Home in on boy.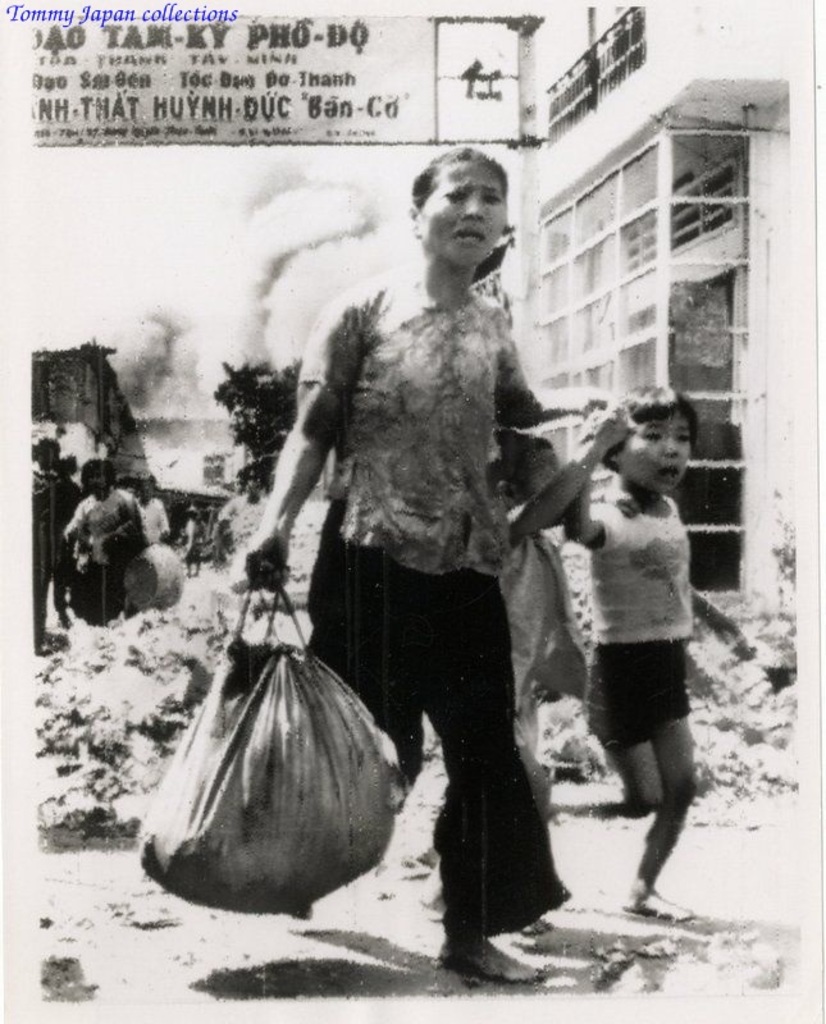
Homed in at 533:388:744:946.
